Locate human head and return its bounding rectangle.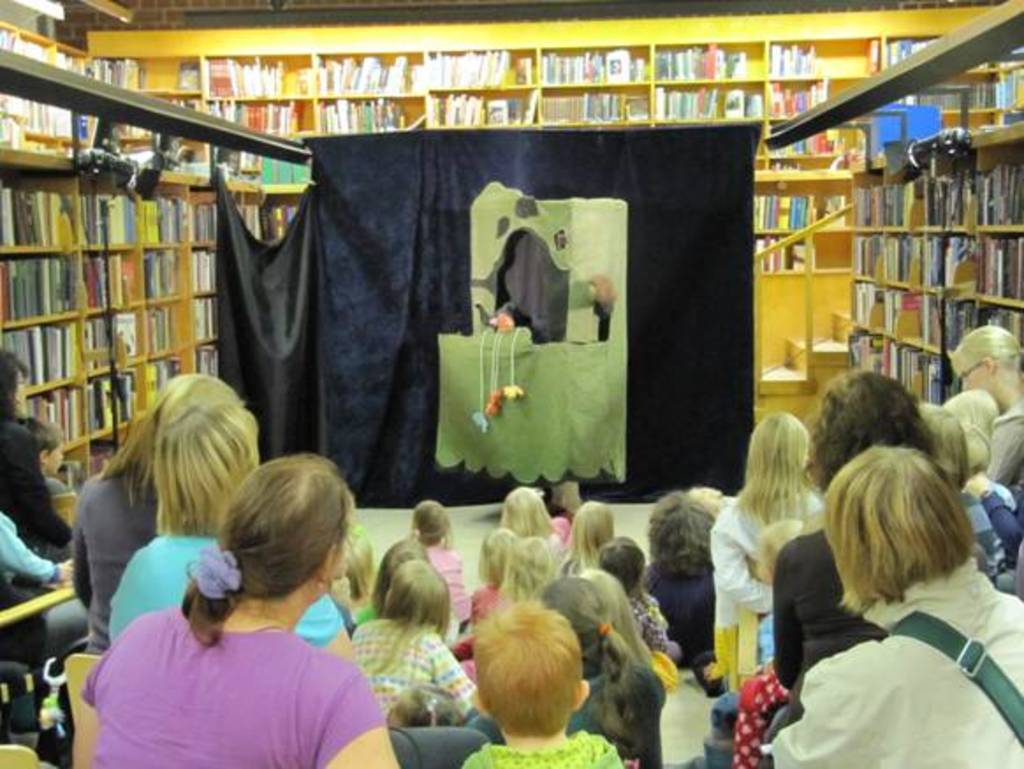
region(464, 609, 603, 748).
